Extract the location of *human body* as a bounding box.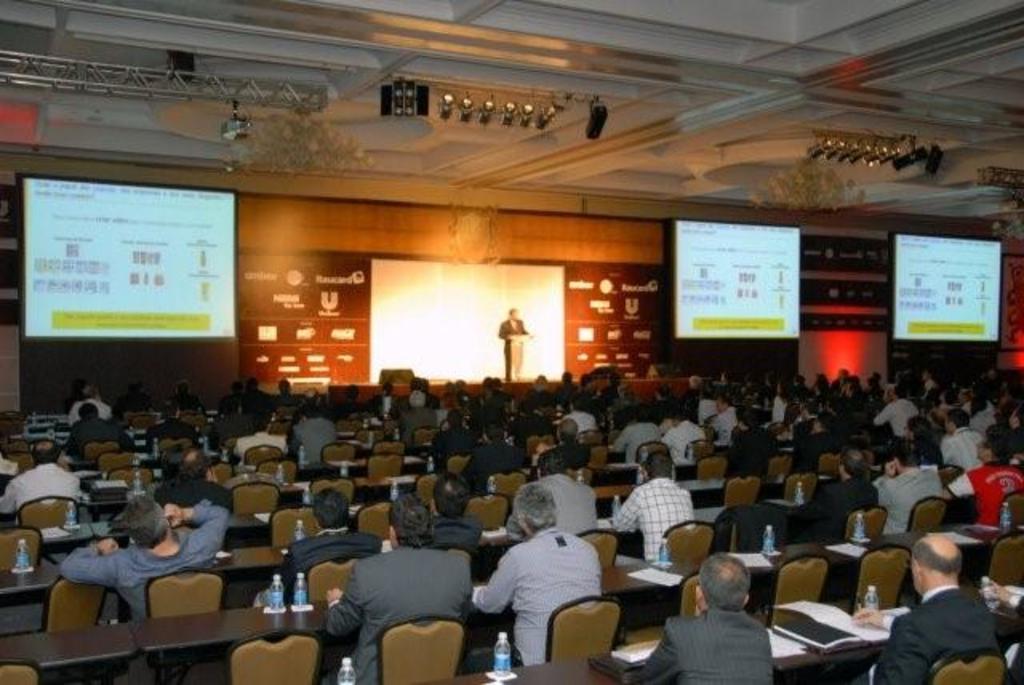
[470, 378, 502, 407].
